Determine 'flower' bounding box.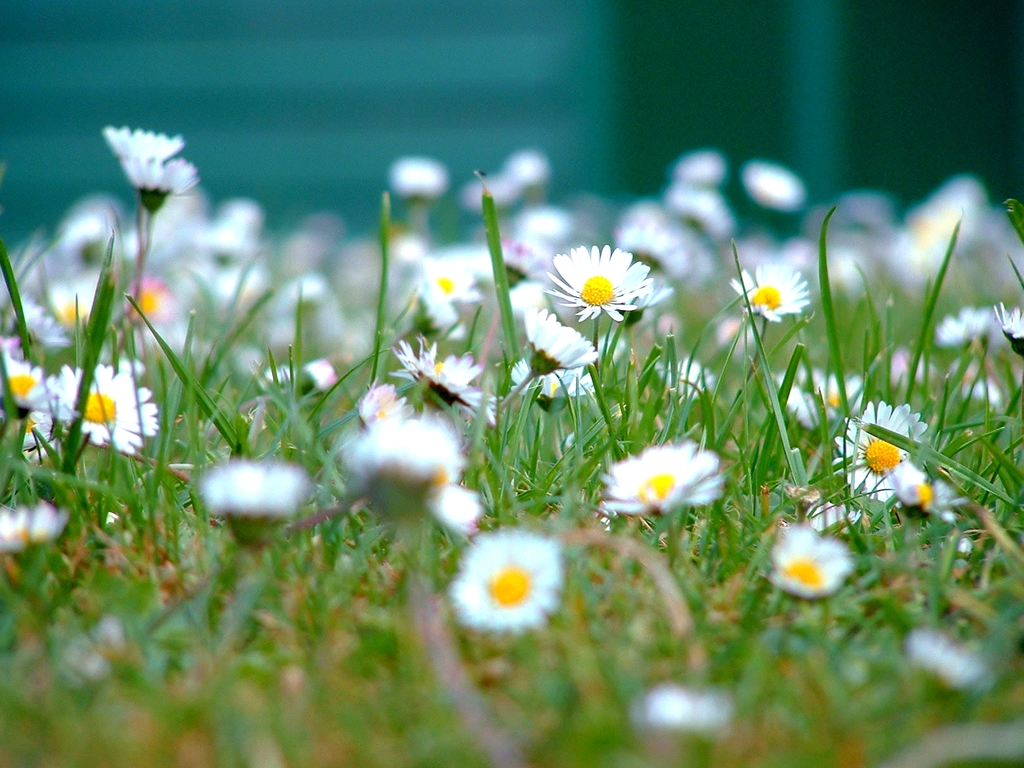
Determined: rect(541, 241, 649, 329).
